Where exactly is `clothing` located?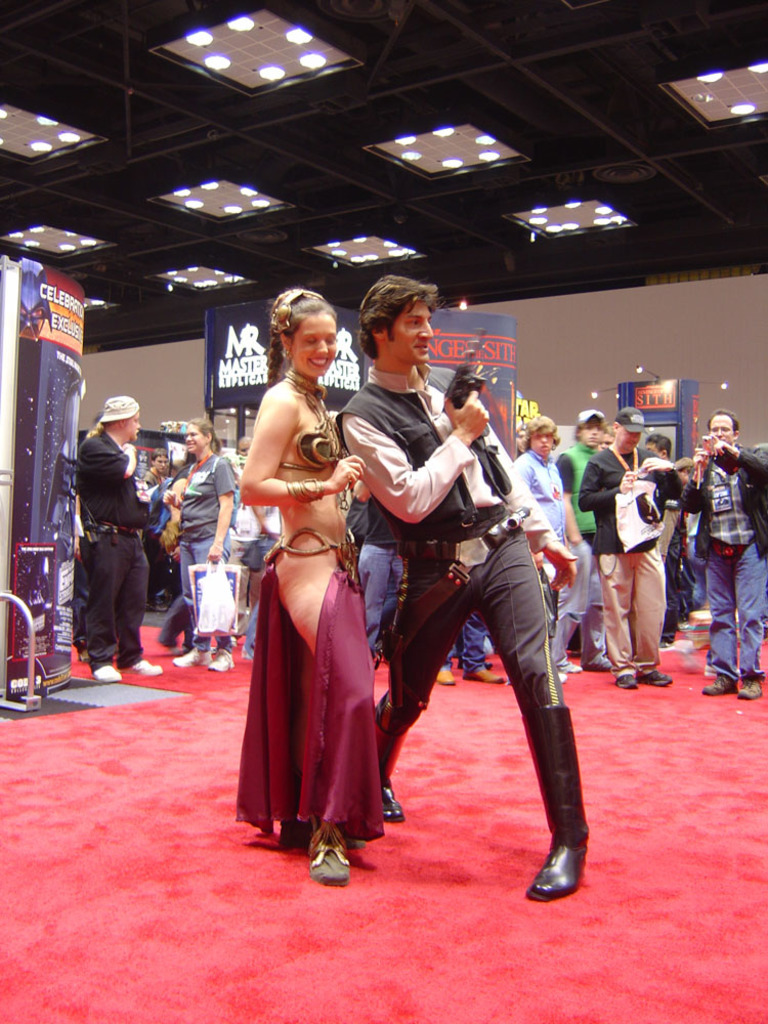
Its bounding box is 66 418 163 691.
